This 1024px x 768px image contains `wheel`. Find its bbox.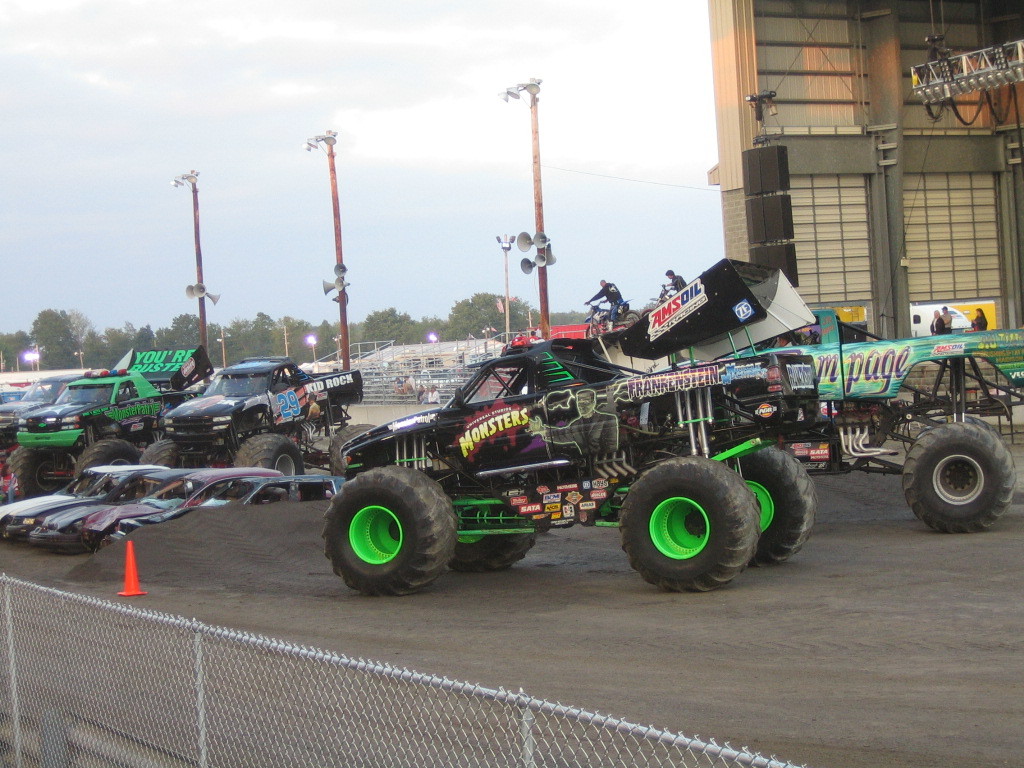
rect(224, 432, 306, 501).
